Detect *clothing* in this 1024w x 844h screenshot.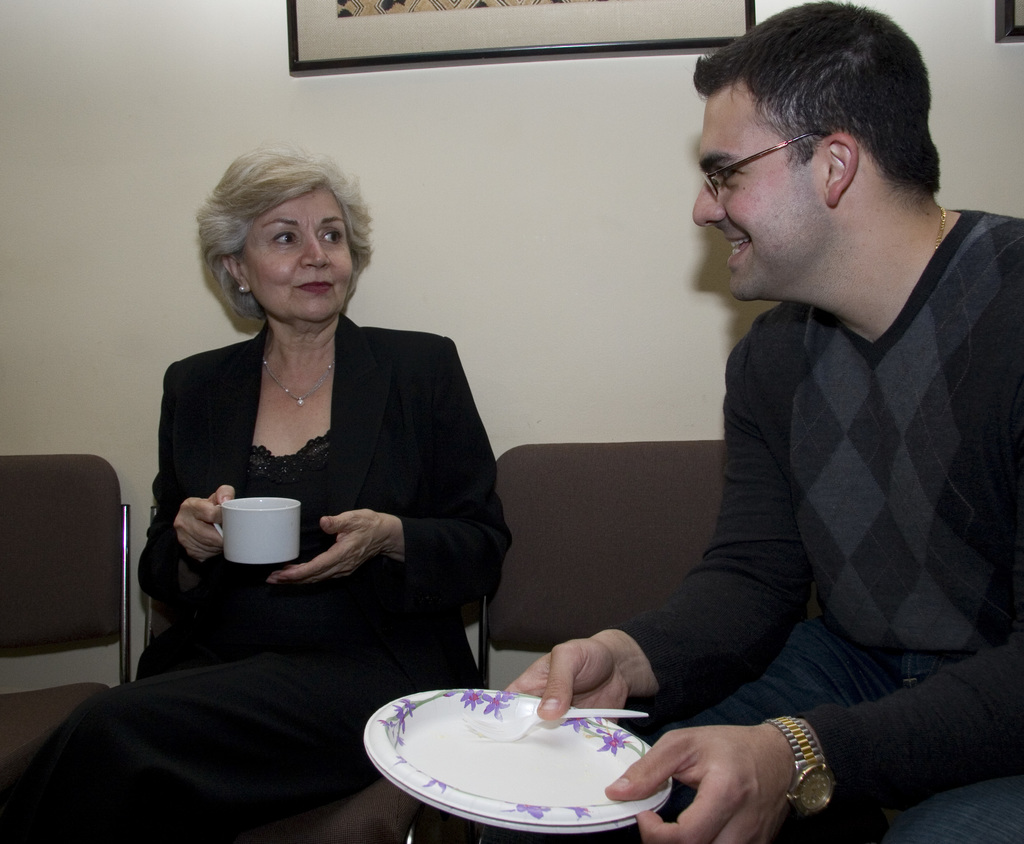
Detection: l=591, t=173, r=1005, b=836.
